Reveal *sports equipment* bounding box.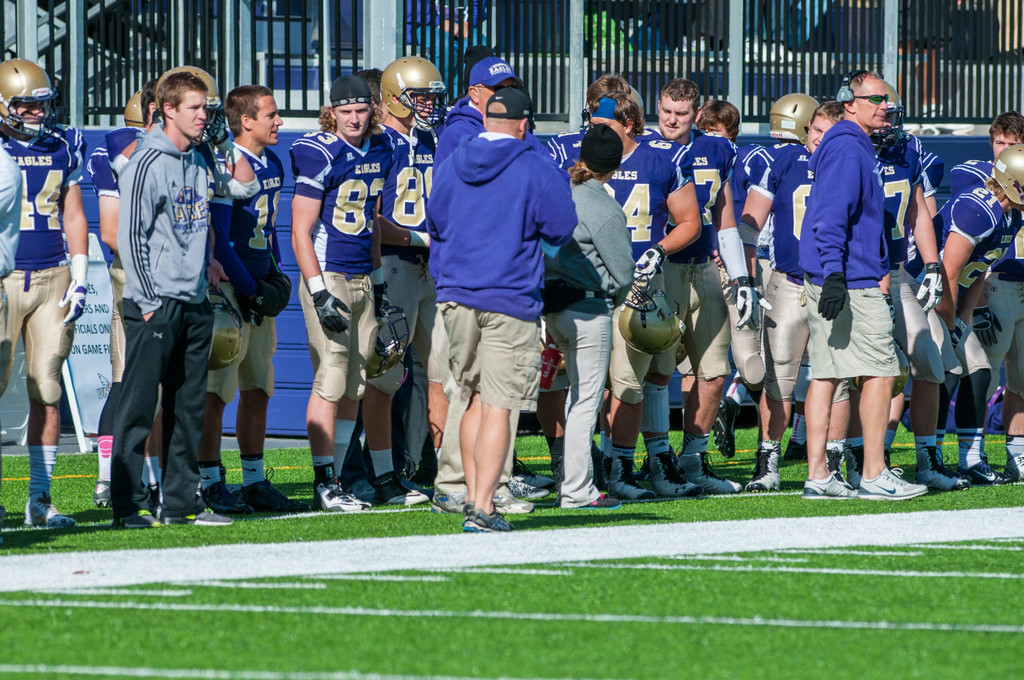
Revealed: (309, 476, 364, 511).
